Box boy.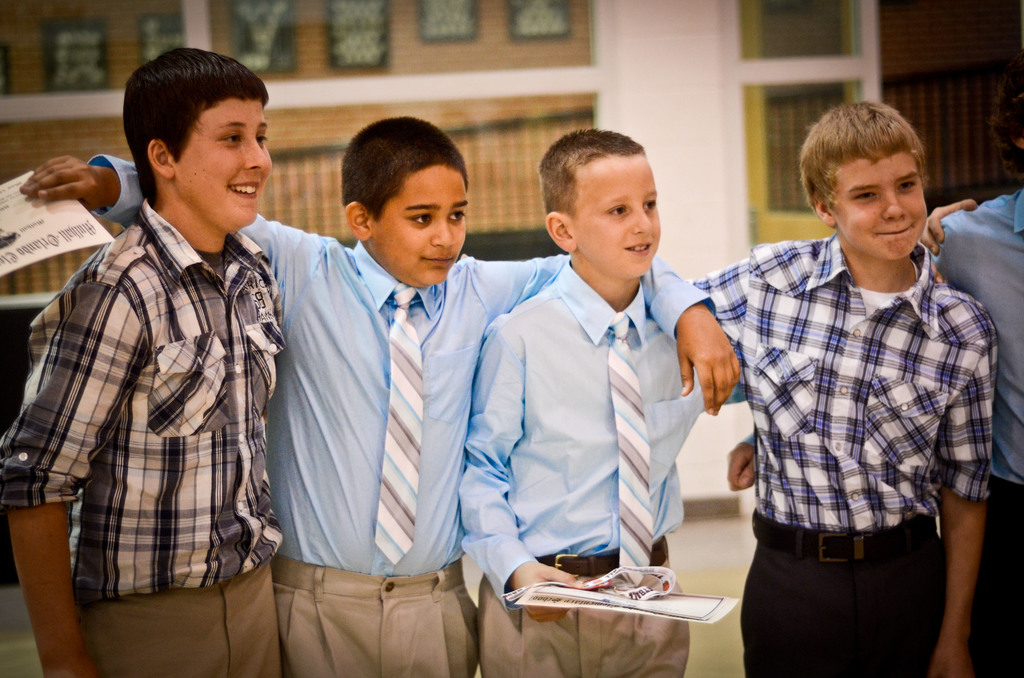
region(0, 41, 289, 677).
